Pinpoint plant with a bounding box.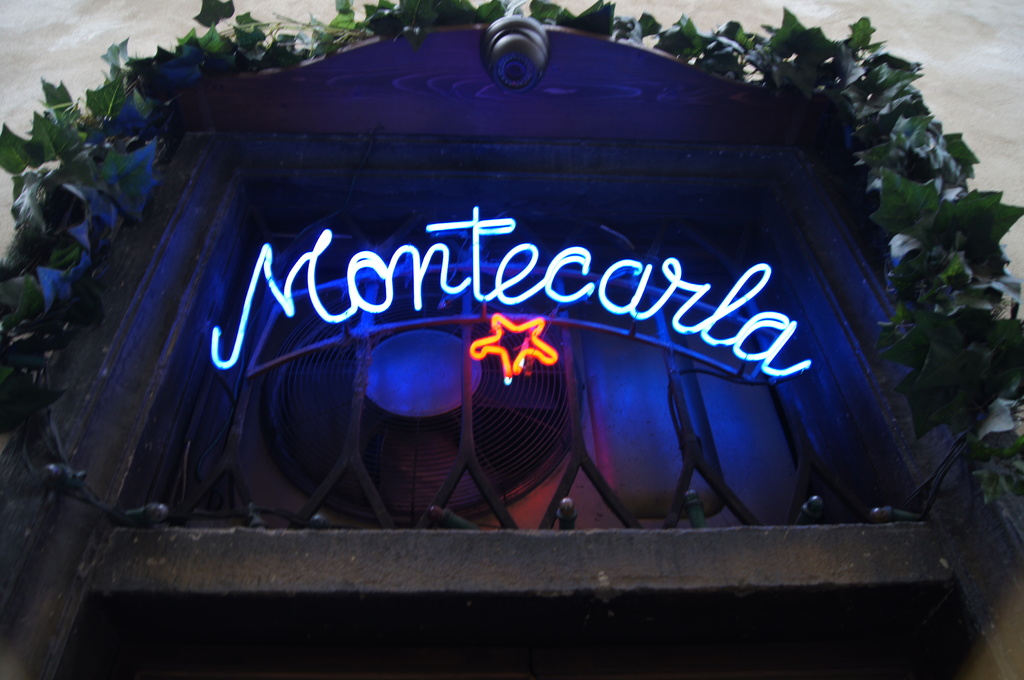
0, 0, 984, 522.
